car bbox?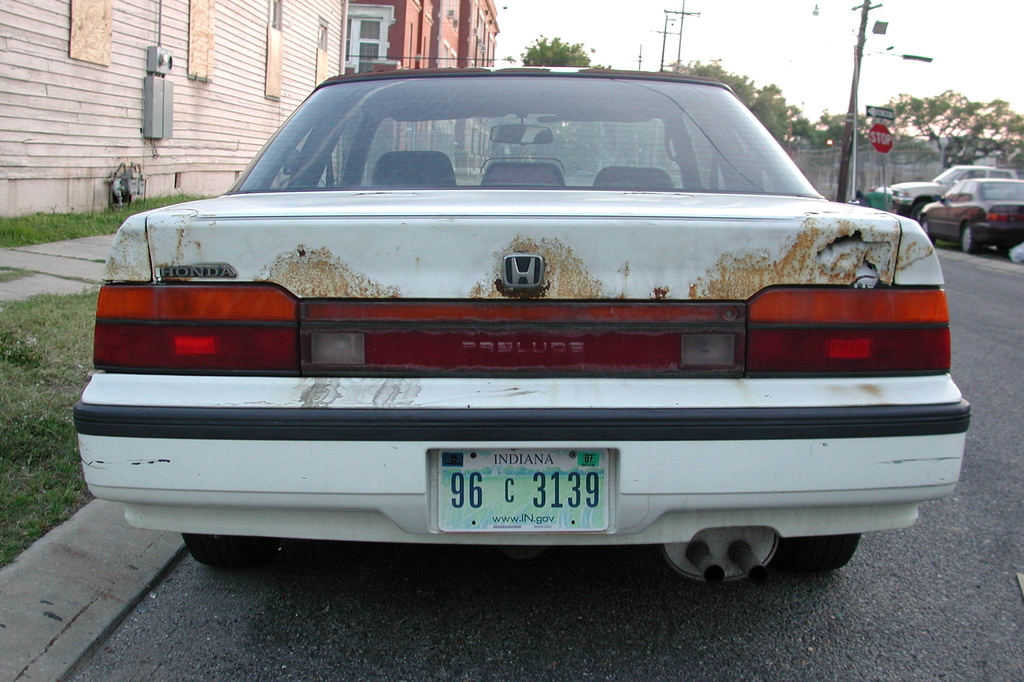
(883,156,1002,214)
